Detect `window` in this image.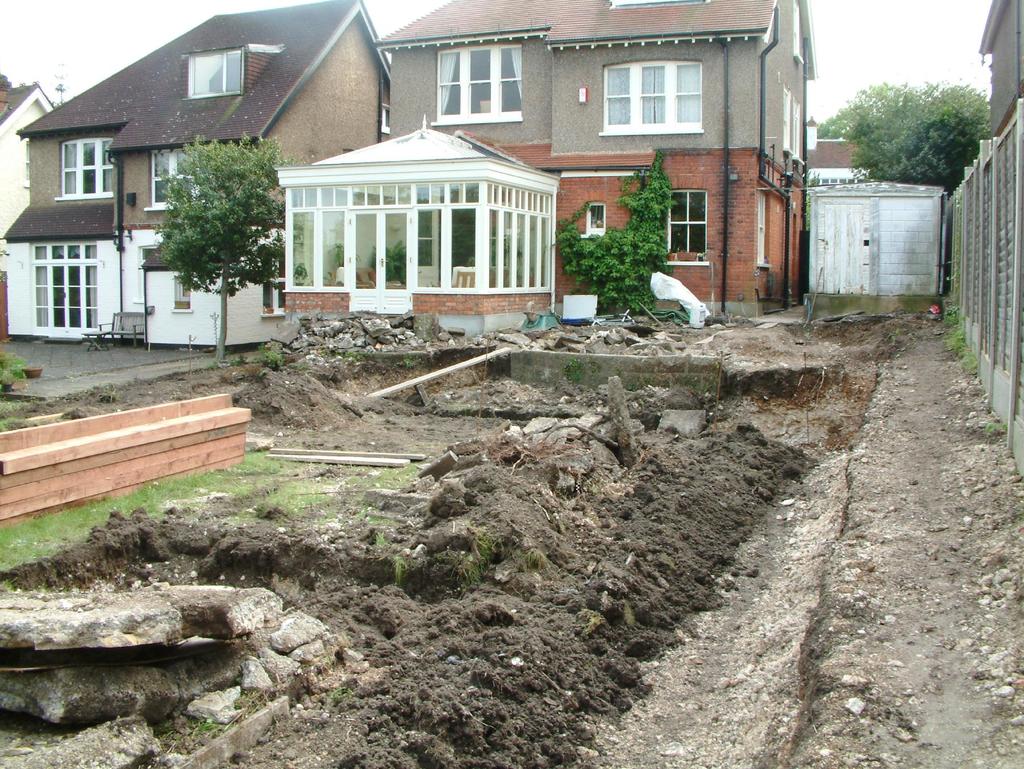
Detection: bbox(436, 47, 520, 118).
